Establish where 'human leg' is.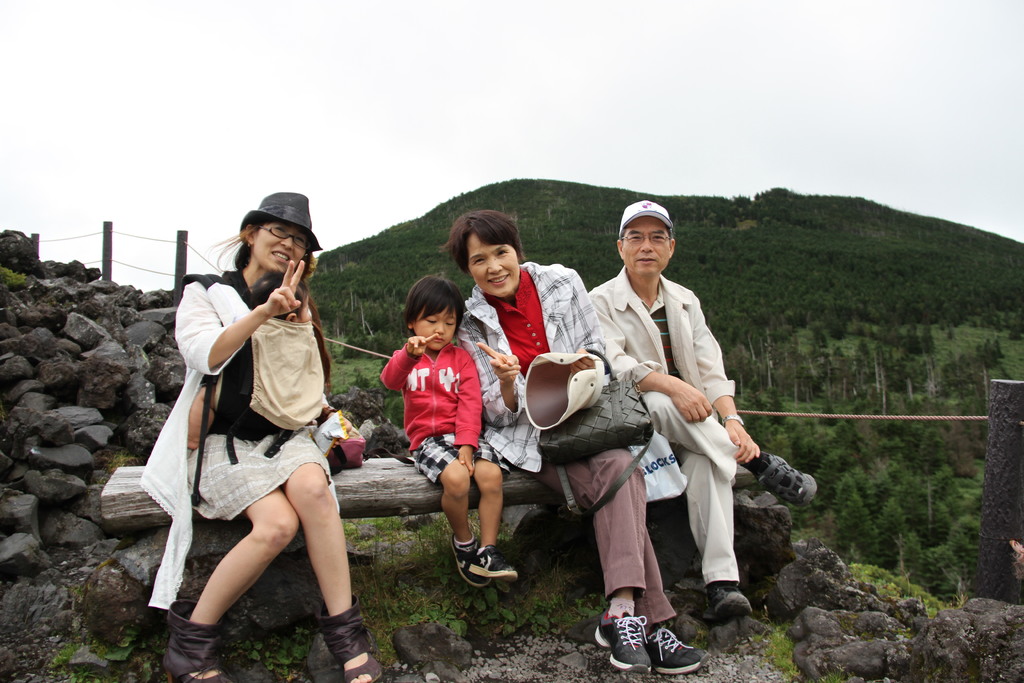
Established at rect(646, 520, 697, 675).
